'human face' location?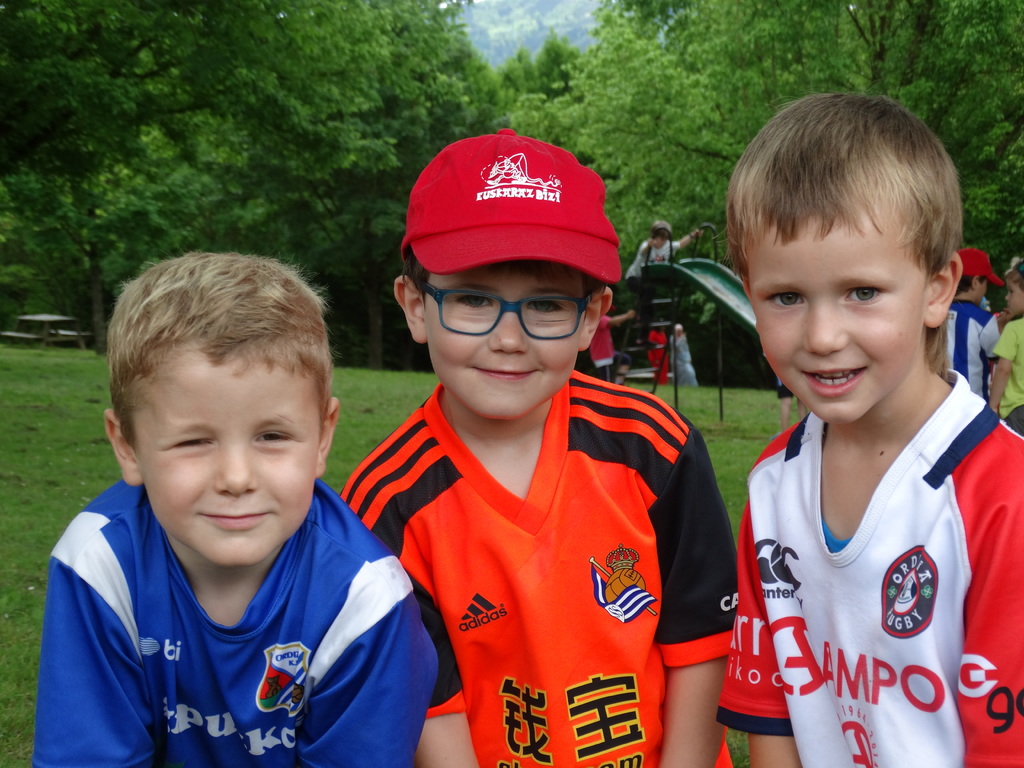
crop(1005, 278, 1023, 317)
